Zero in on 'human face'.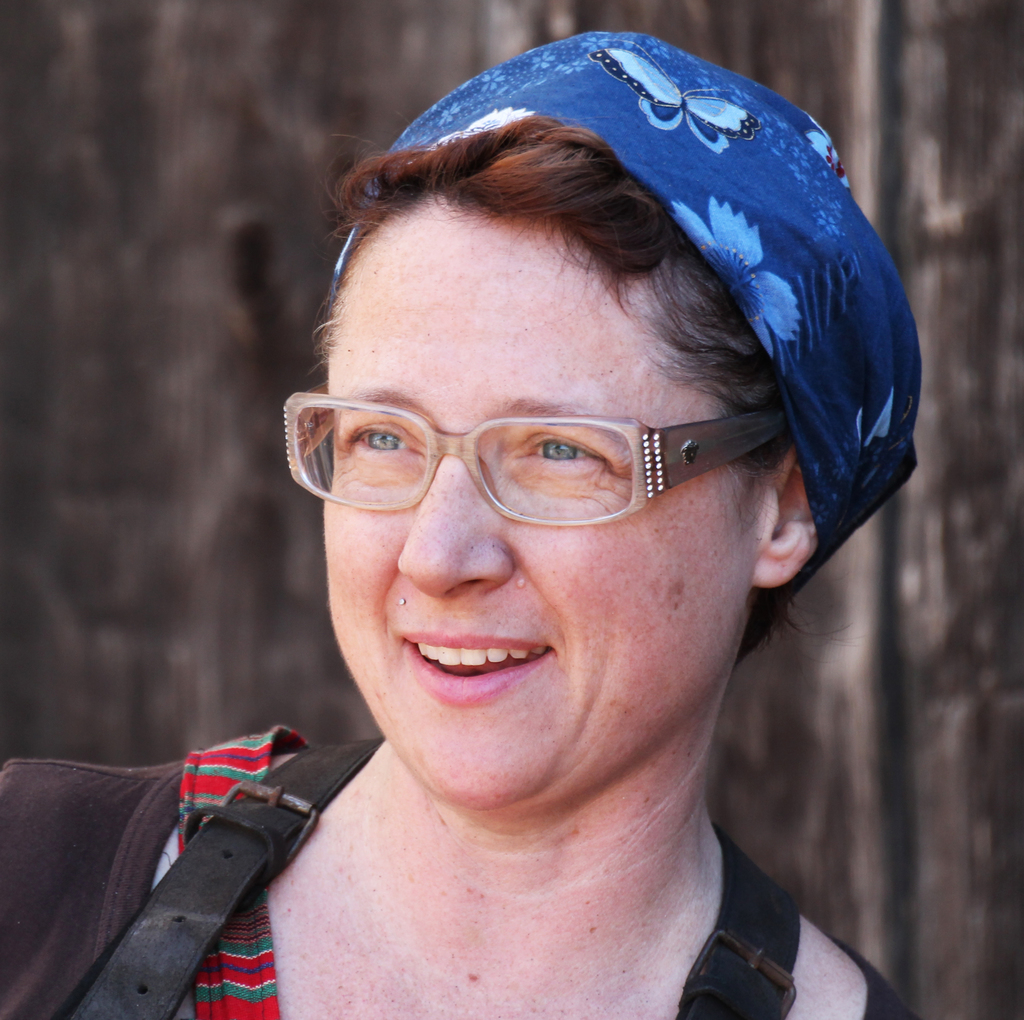
Zeroed in: l=326, t=207, r=764, b=808.
